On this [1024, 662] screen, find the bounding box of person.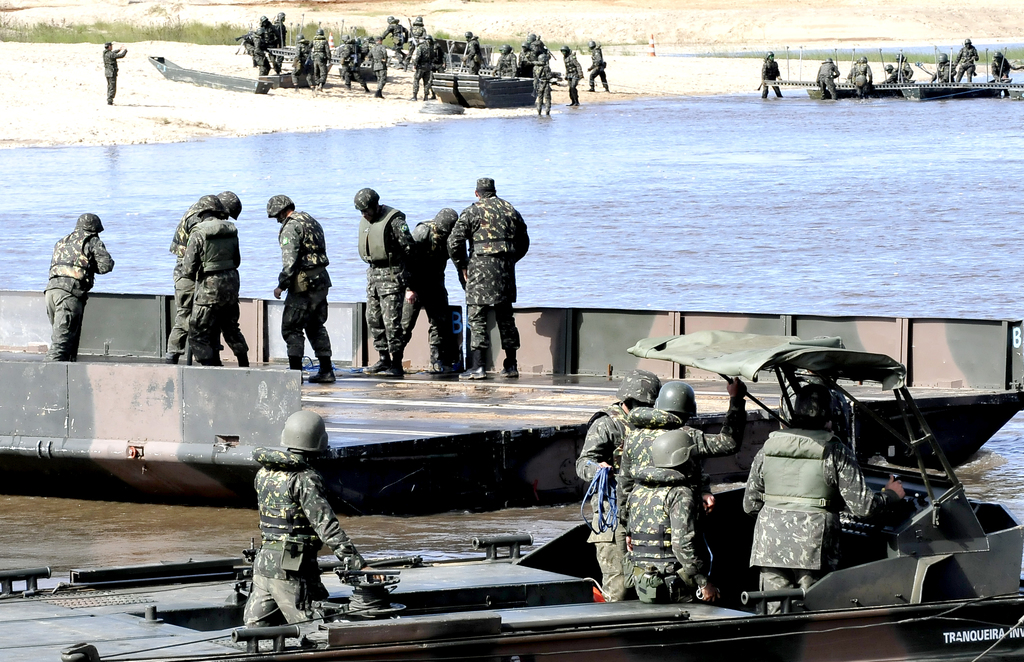
Bounding box: l=815, t=56, r=842, b=99.
